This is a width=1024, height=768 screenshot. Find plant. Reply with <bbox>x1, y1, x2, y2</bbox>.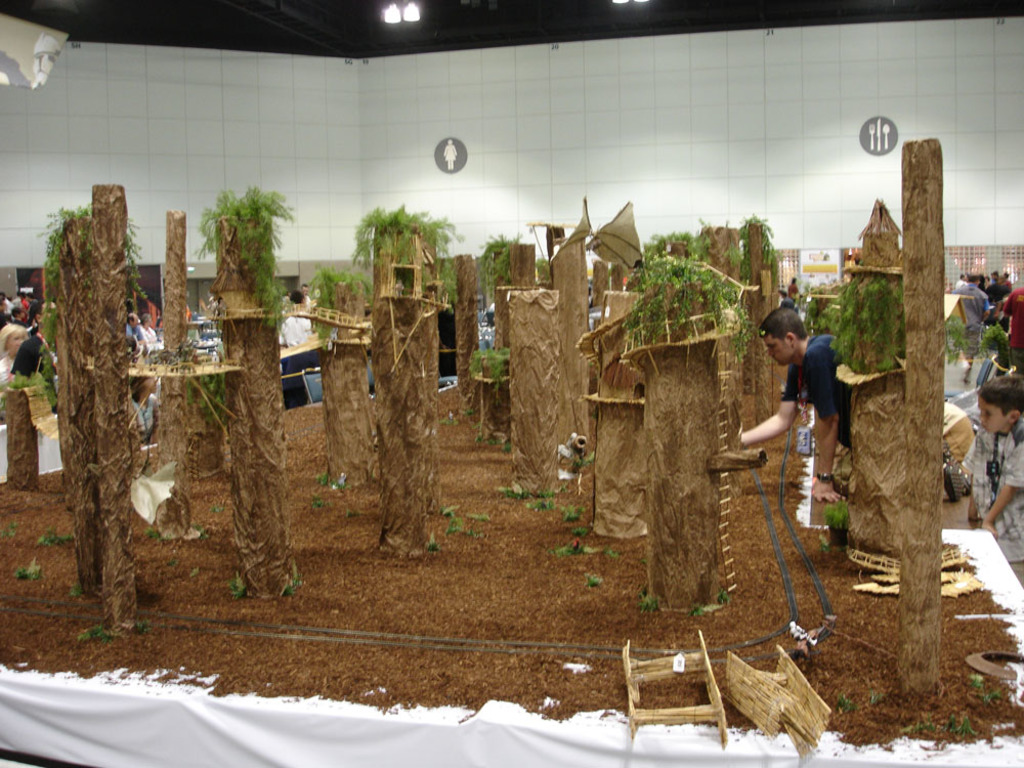
<bbox>42, 200, 168, 300</bbox>.
